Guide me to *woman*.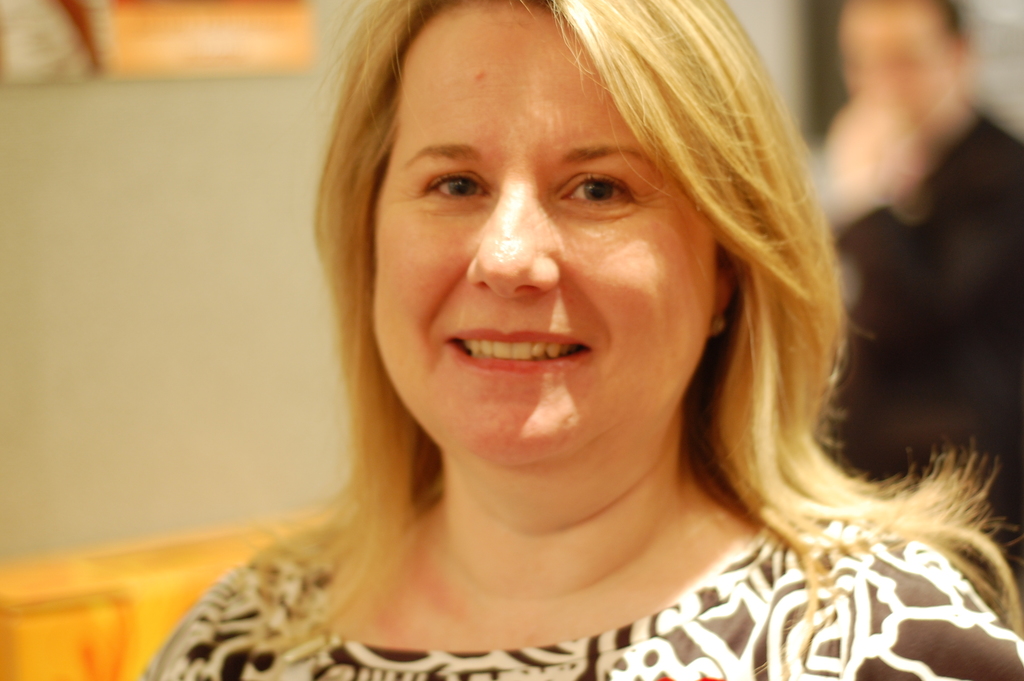
Guidance: 124,0,985,680.
